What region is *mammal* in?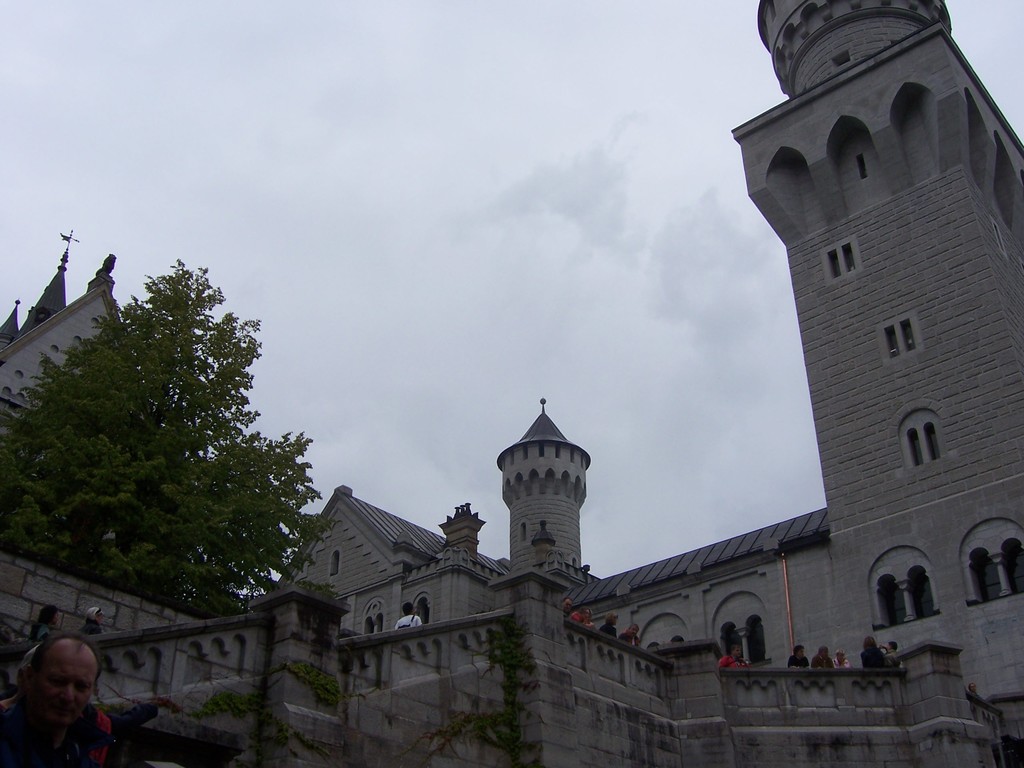
region(15, 629, 97, 749).
